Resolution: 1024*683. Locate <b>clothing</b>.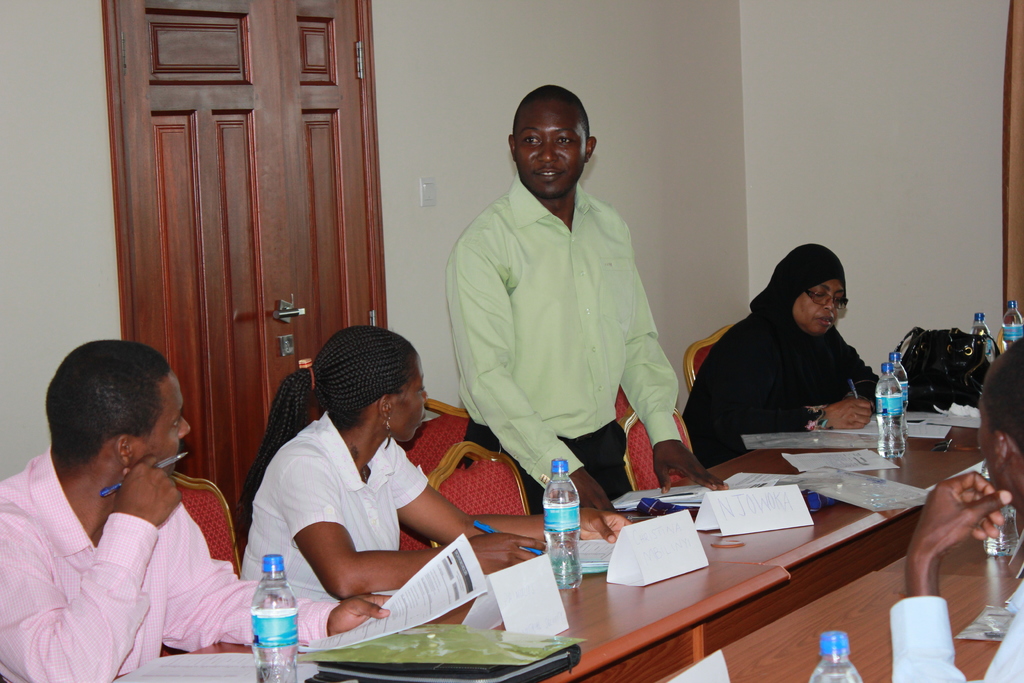
region(235, 407, 434, 604).
